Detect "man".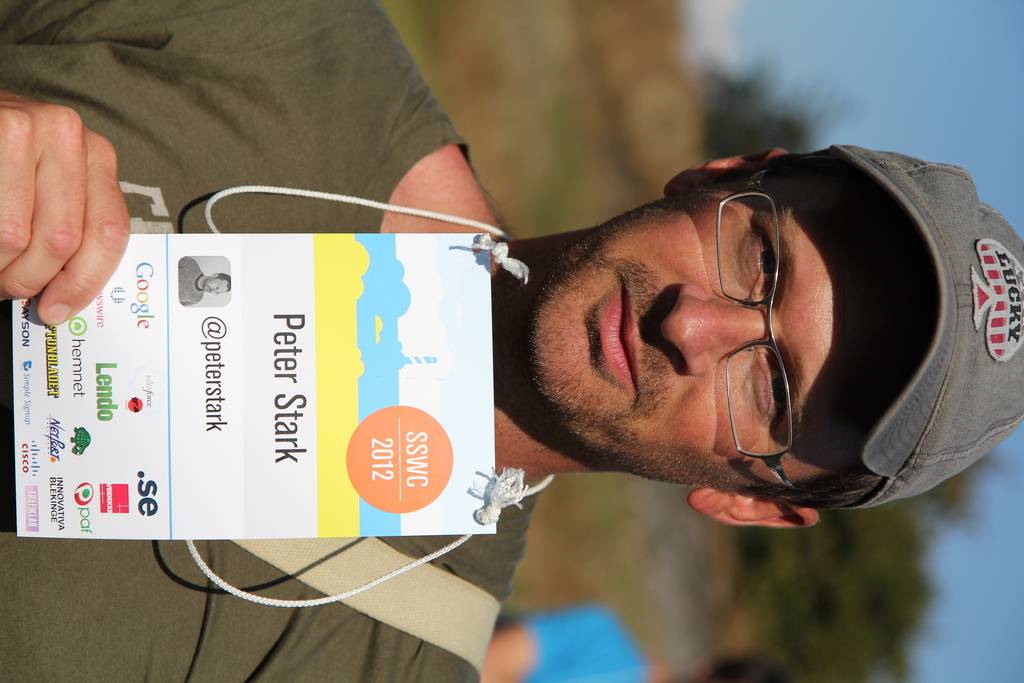
Detected at bbox=[0, 0, 1023, 675].
